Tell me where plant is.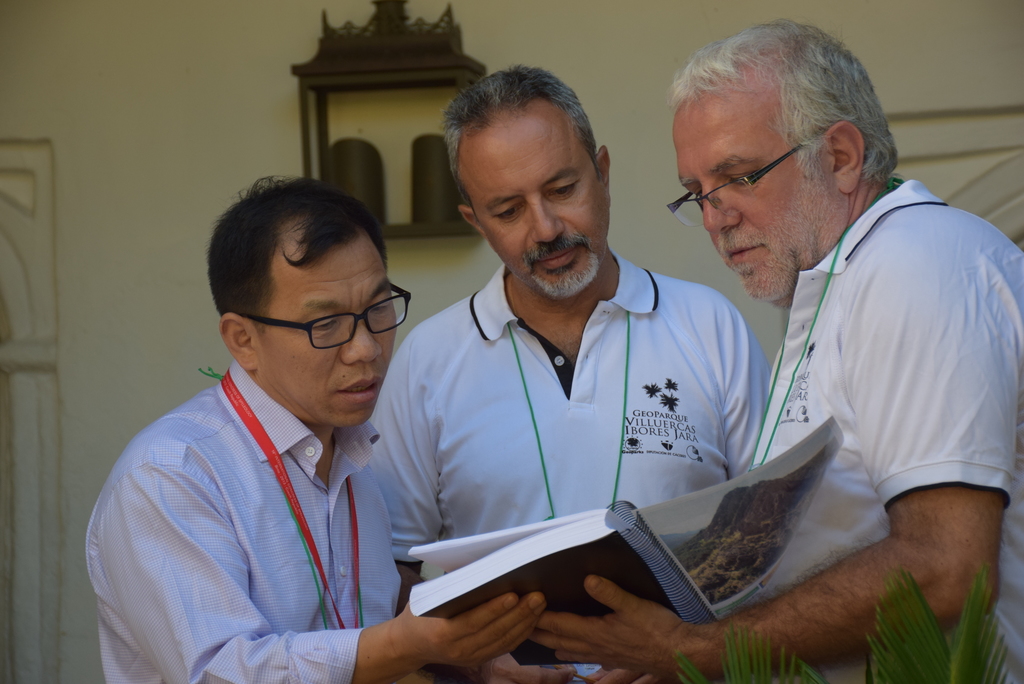
plant is at (x1=673, y1=552, x2=1014, y2=683).
